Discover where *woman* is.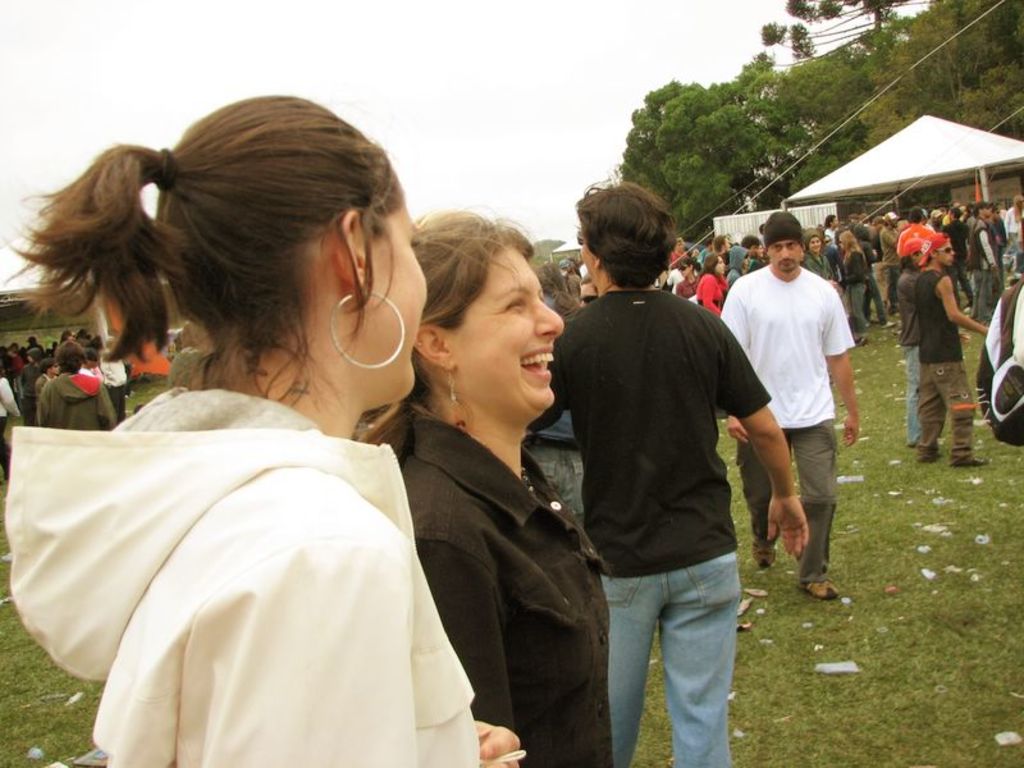
Discovered at {"x1": 695, "y1": 257, "x2": 726, "y2": 316}.
